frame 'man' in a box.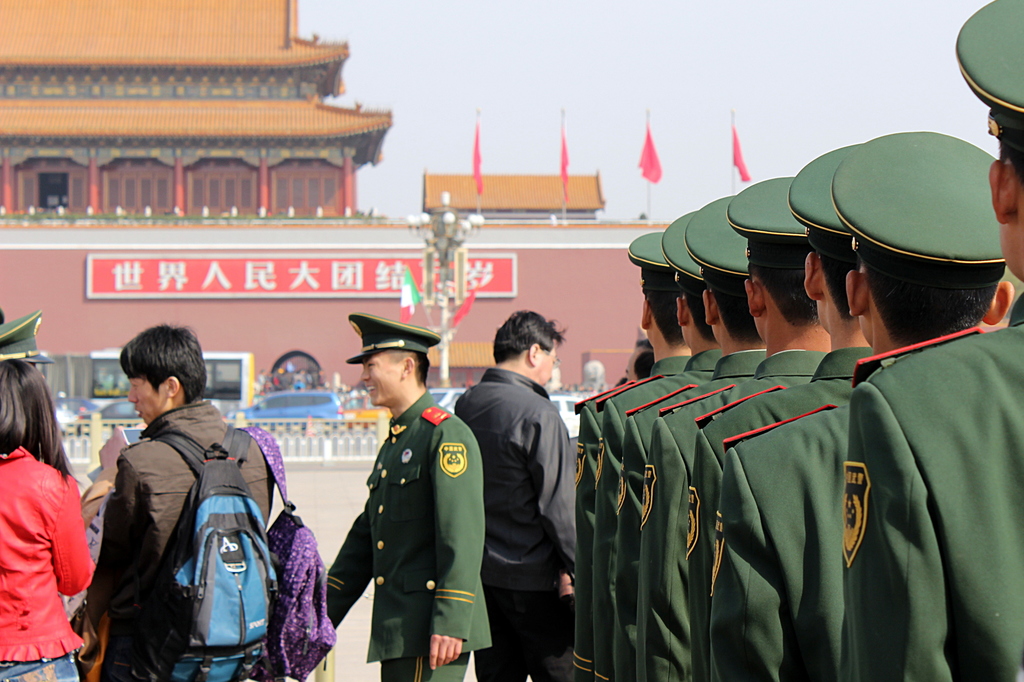
<box>616,194,767,681</box>.
